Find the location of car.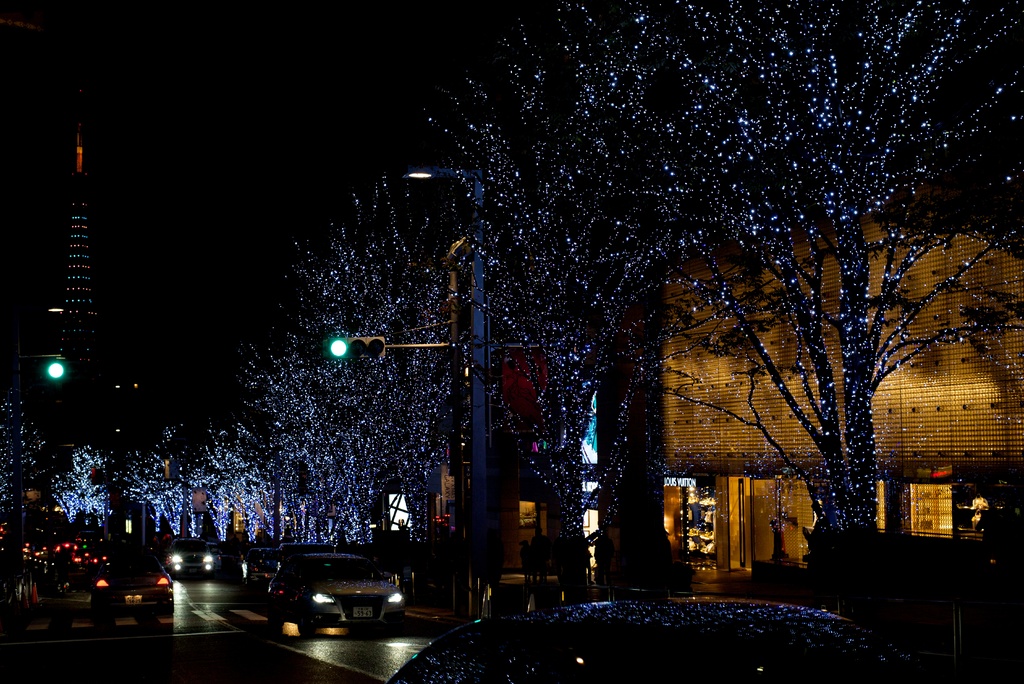
Location: crop(268, 558, 411, 636).
